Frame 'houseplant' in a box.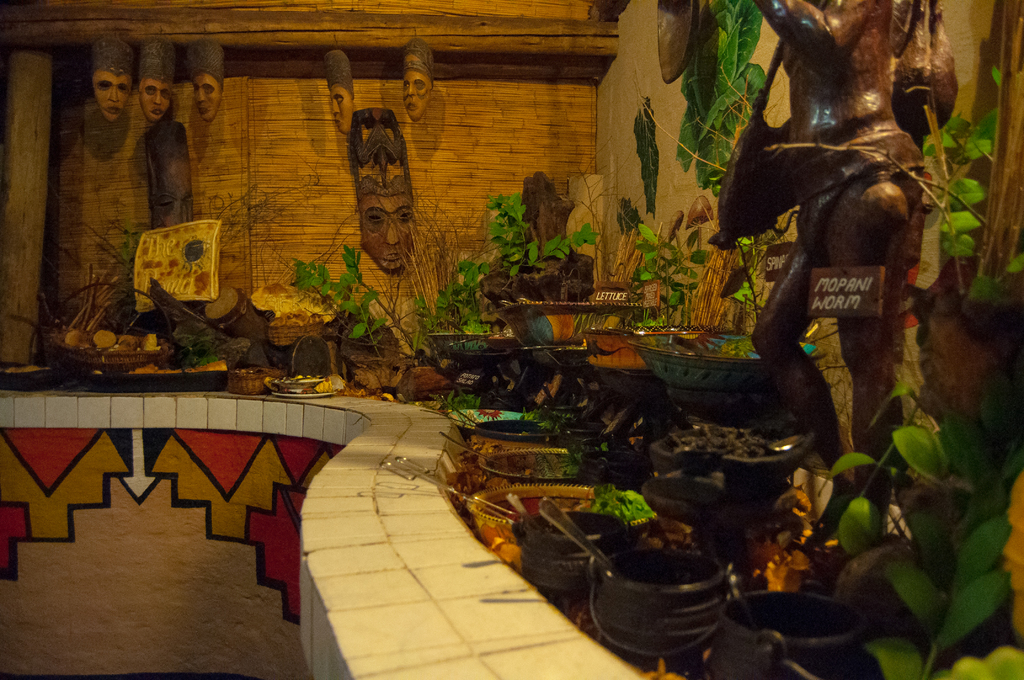
466, 186, 603, 333.
